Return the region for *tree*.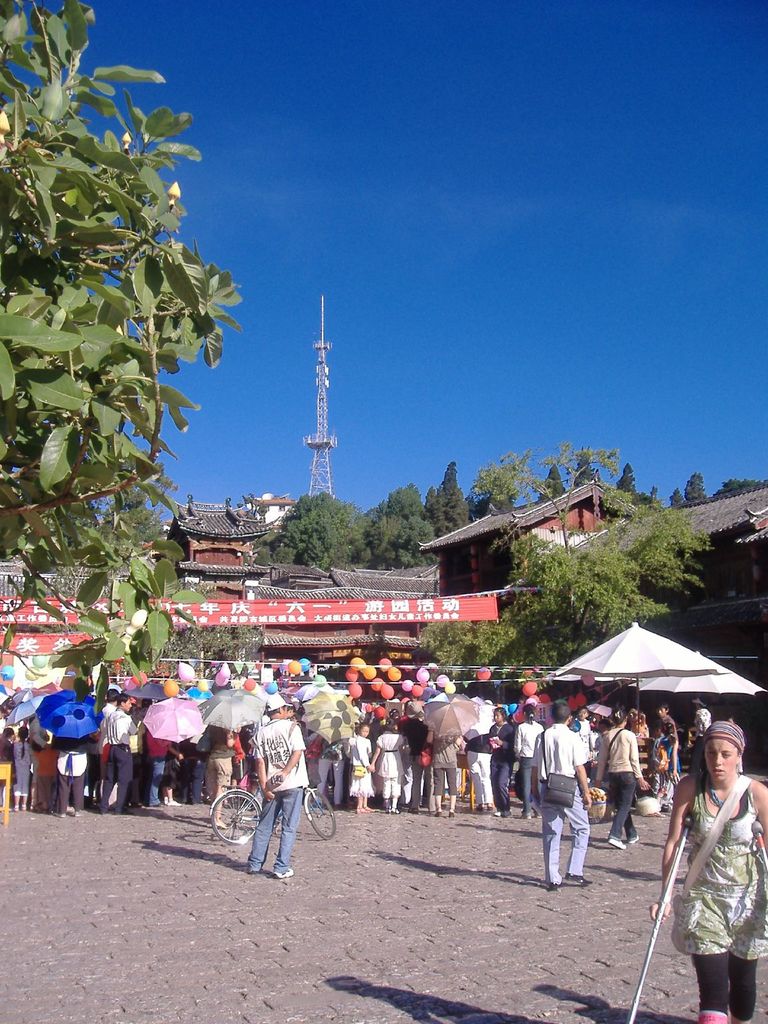
(417, 499, 716, 702).
